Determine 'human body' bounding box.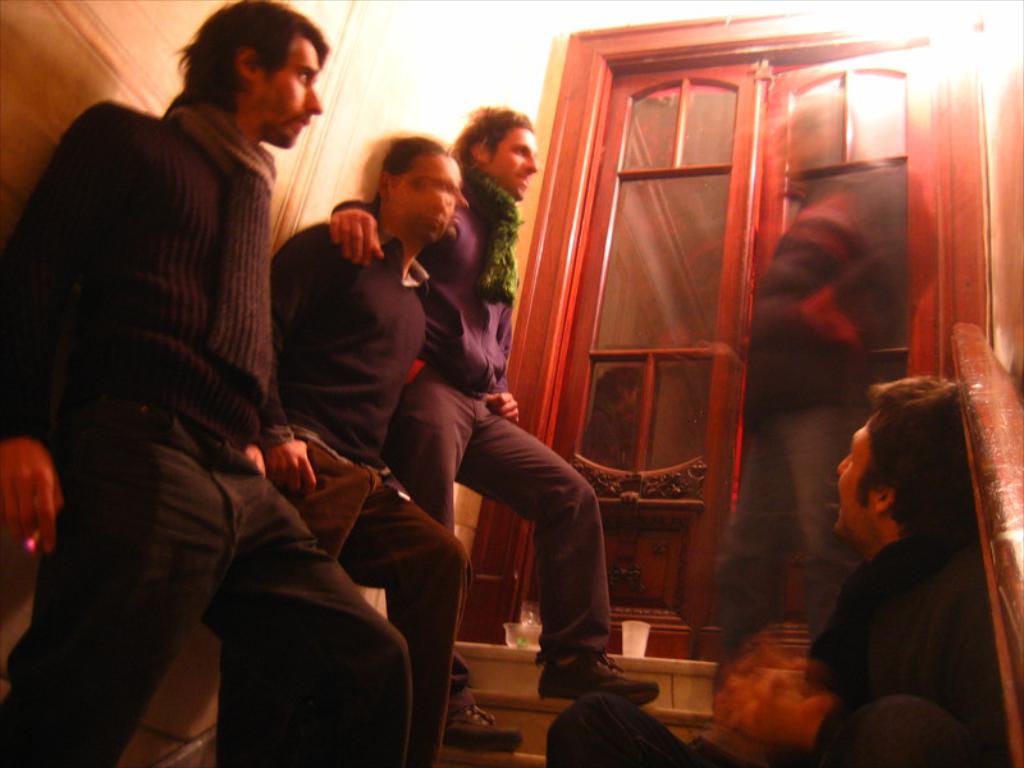
Determined: [left=52, top=0, right=357, bottom=767].
